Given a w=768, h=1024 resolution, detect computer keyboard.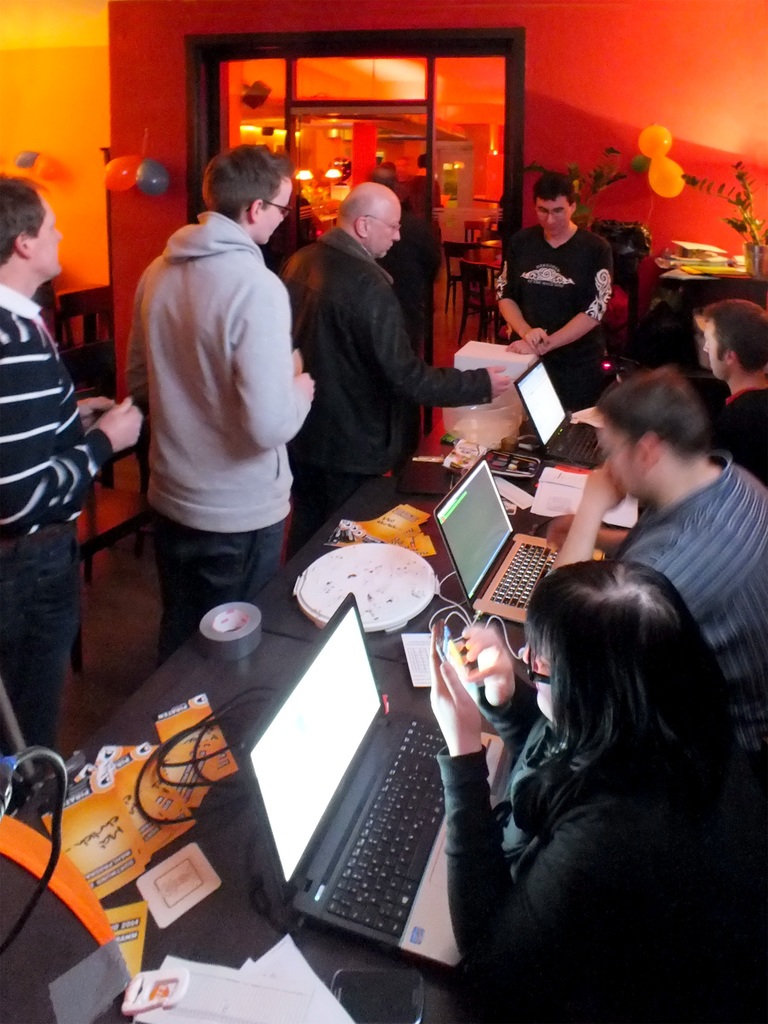
bbox(321, 714, 445, 938).
